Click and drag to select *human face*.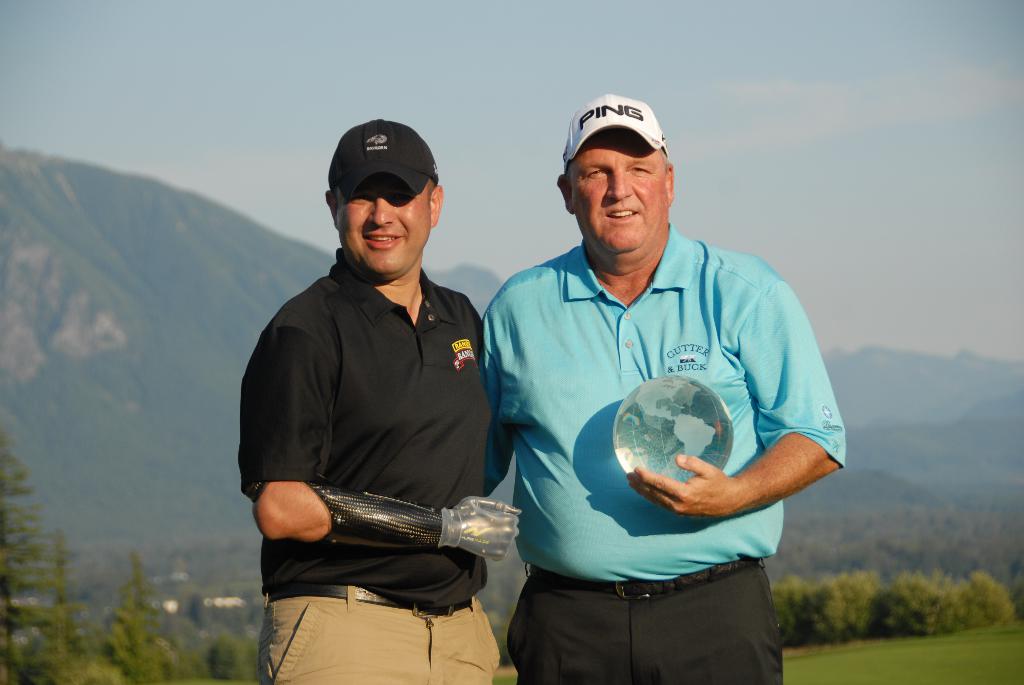
Selection: x1=572, y1=122, x2=666, y2=253.
